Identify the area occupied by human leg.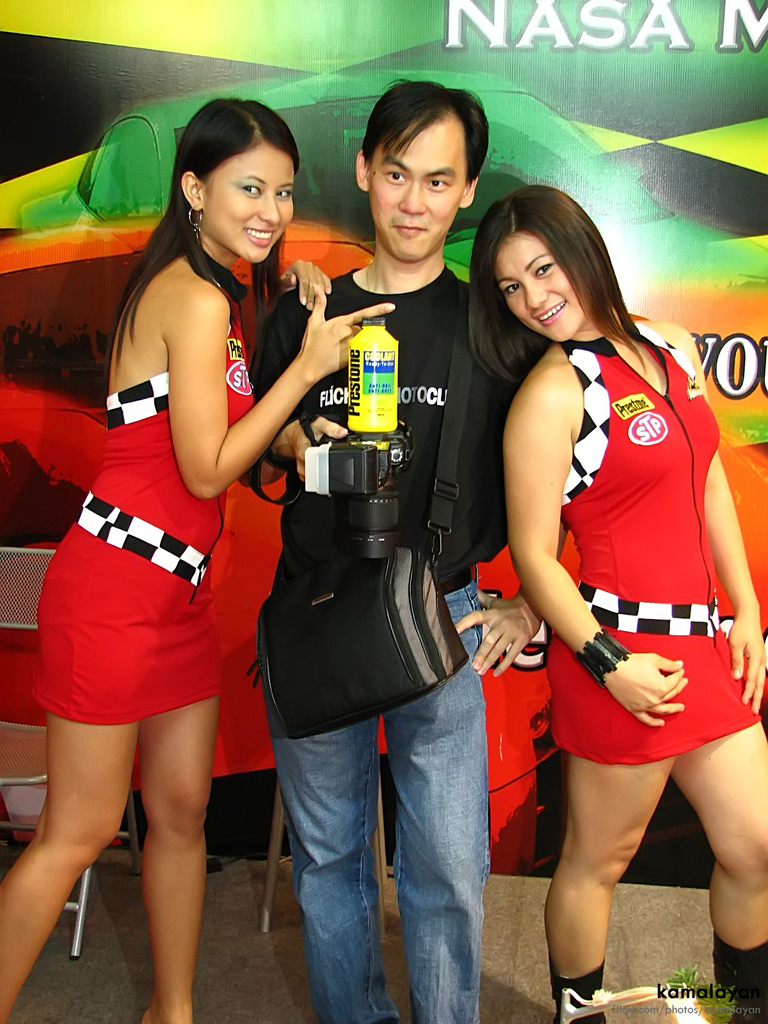
Area: 0/713/149/1023.
